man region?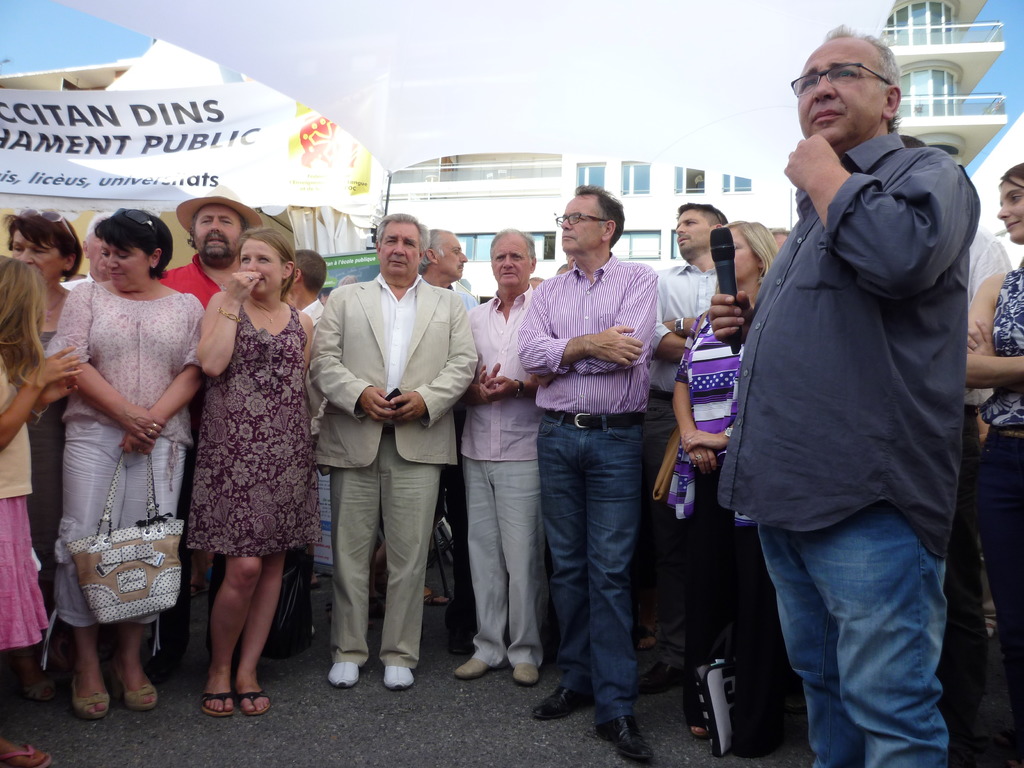
[308, 212, 480, 688]
